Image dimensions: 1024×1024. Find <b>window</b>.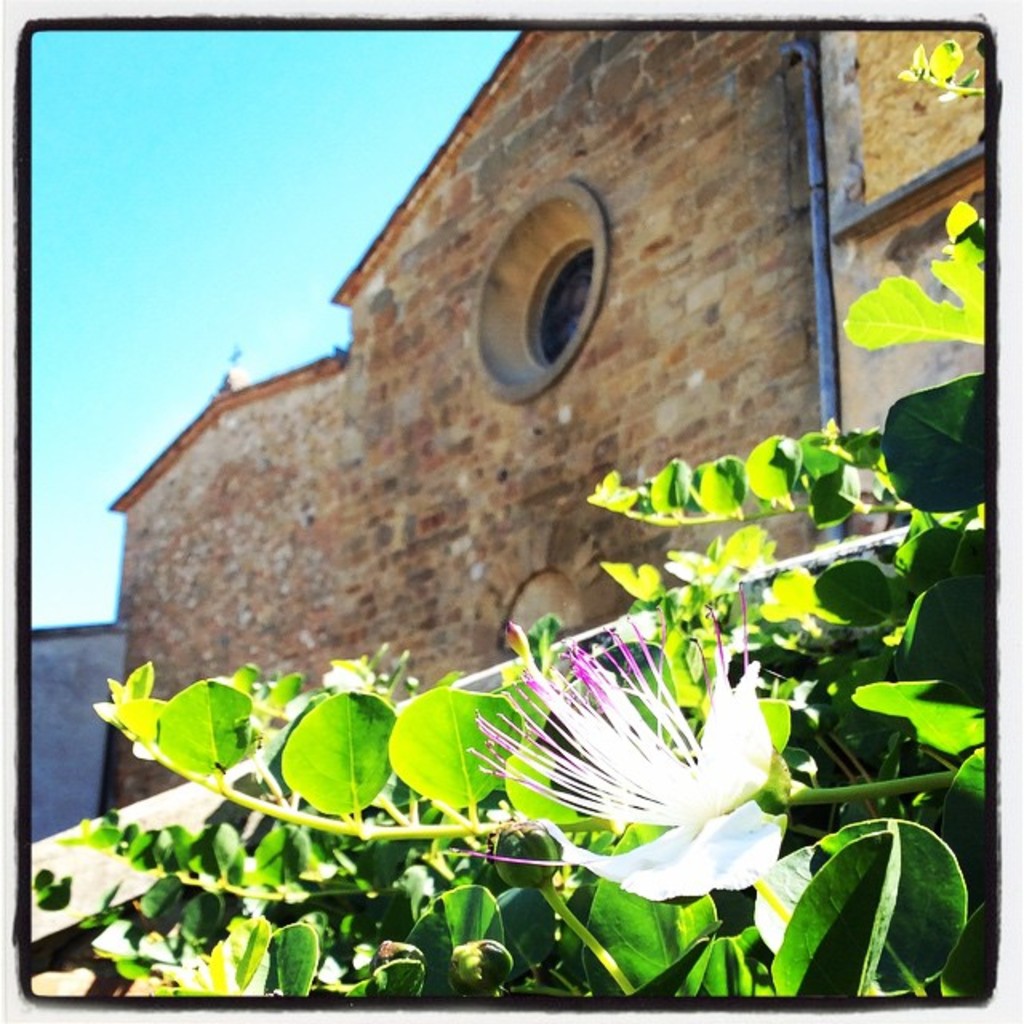
(523, 250, 594, 365).
